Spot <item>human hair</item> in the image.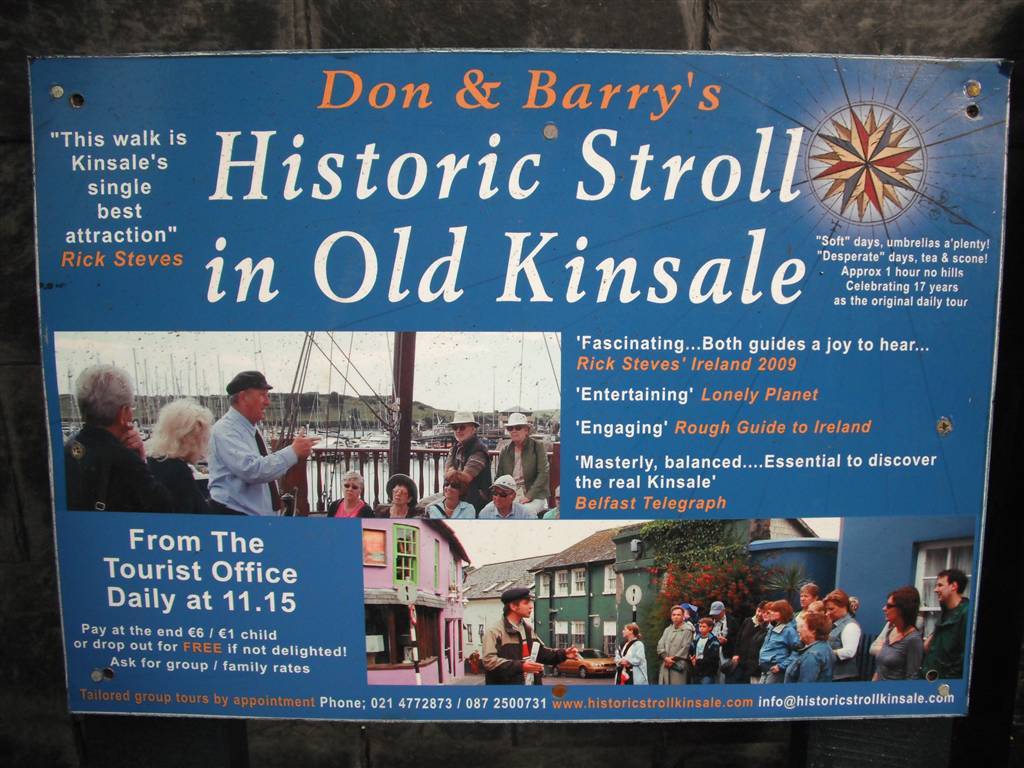
<item>human hair</item> found at [left=342, top=467, right=363, bottom=490].
